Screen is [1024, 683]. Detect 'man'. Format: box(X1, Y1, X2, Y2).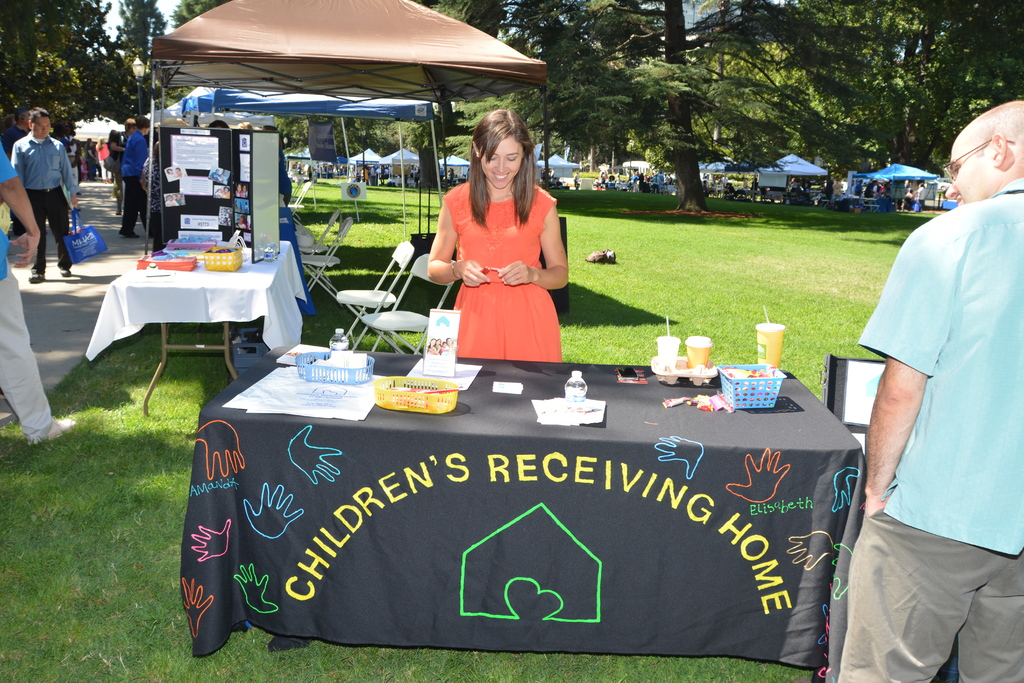
box(113, 115, 132, 153).
